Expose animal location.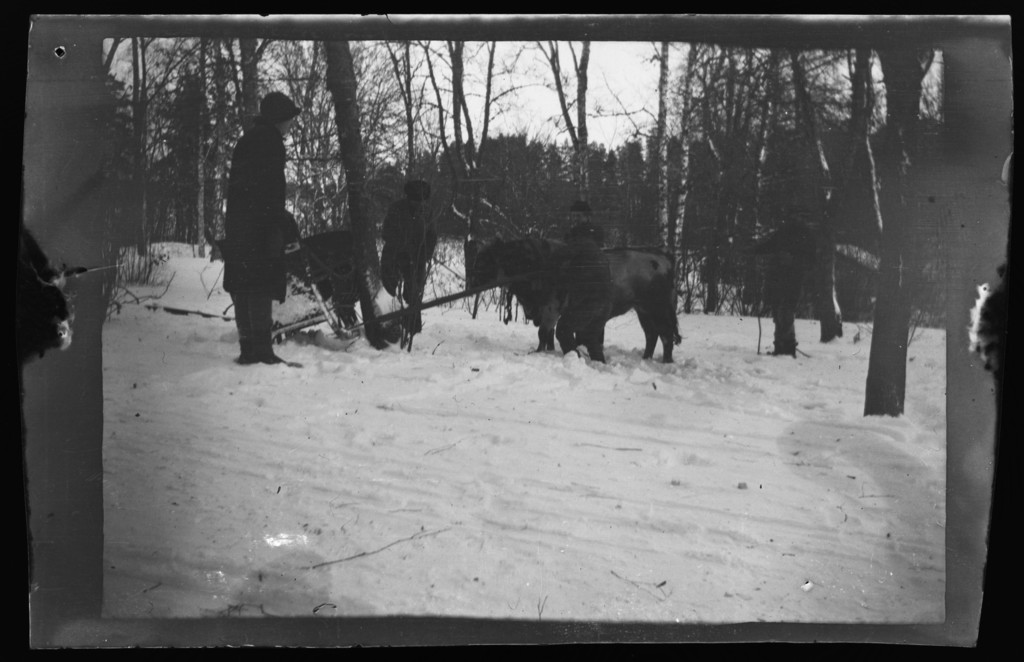
Exposed at (x1=467, y1=236, x2=681, y2=372).
